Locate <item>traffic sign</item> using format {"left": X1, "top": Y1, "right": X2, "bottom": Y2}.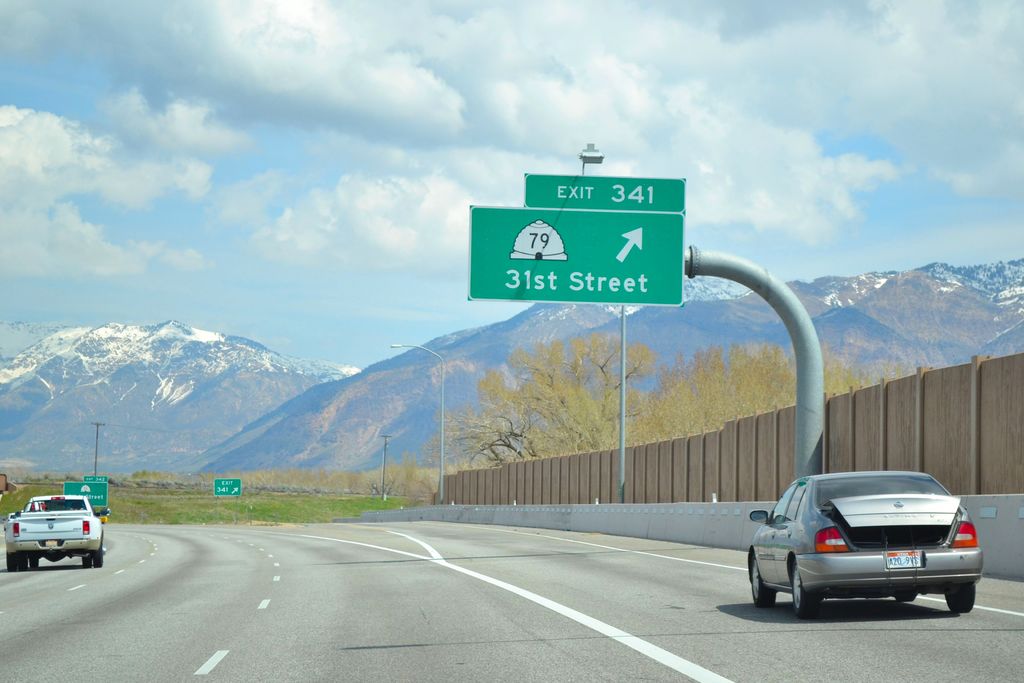
{"left": 467, "top": 176, "right": 687, "bottom": 309}.
